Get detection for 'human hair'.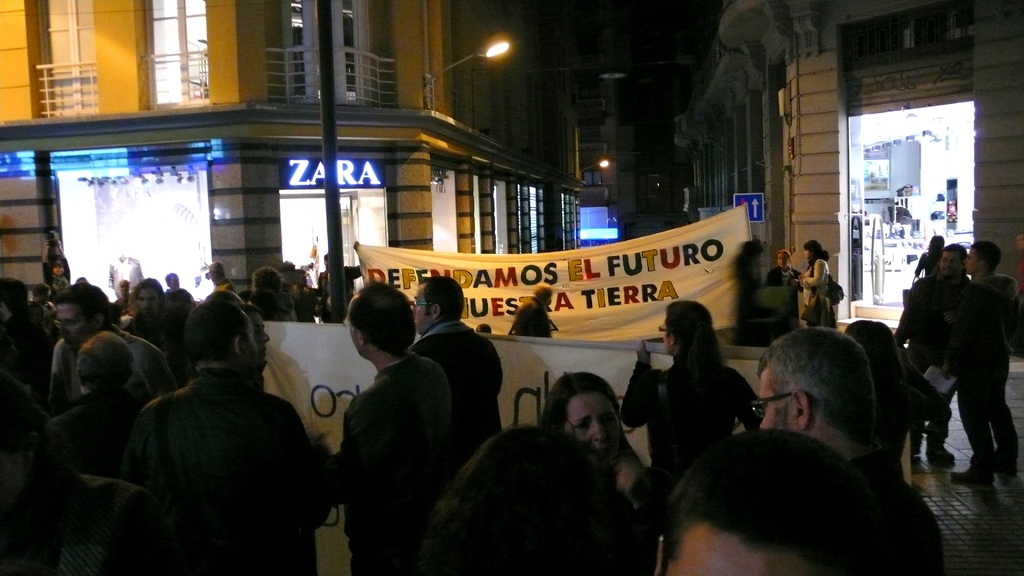
Detection: bbox=(661, 295, 729, 403).
